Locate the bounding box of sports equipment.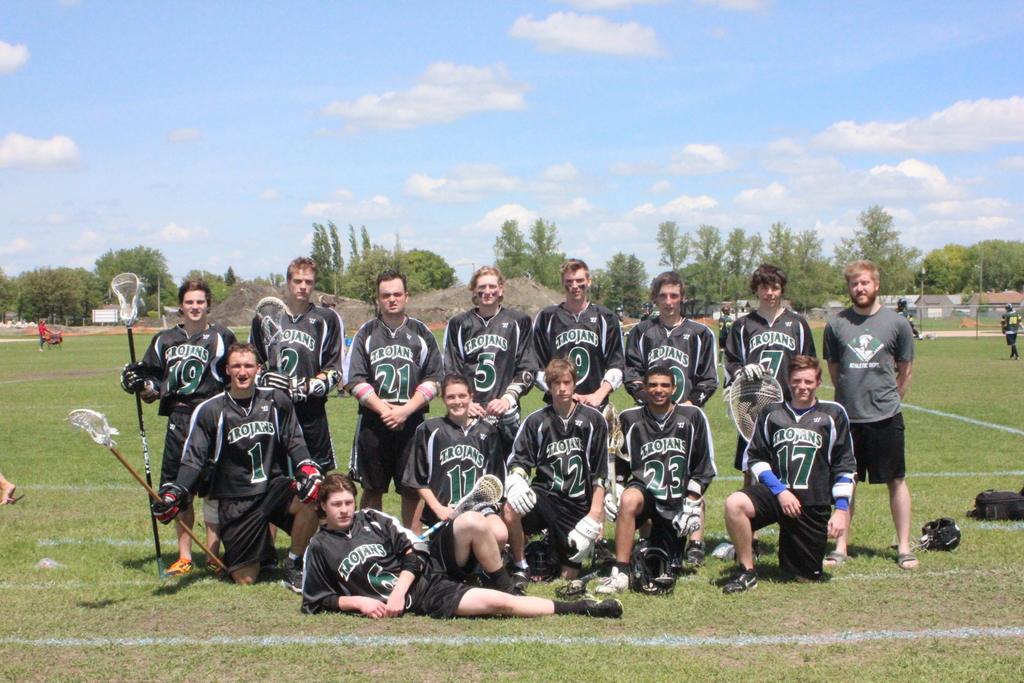
Bounding box: locate(511, 566, 531, 588).
